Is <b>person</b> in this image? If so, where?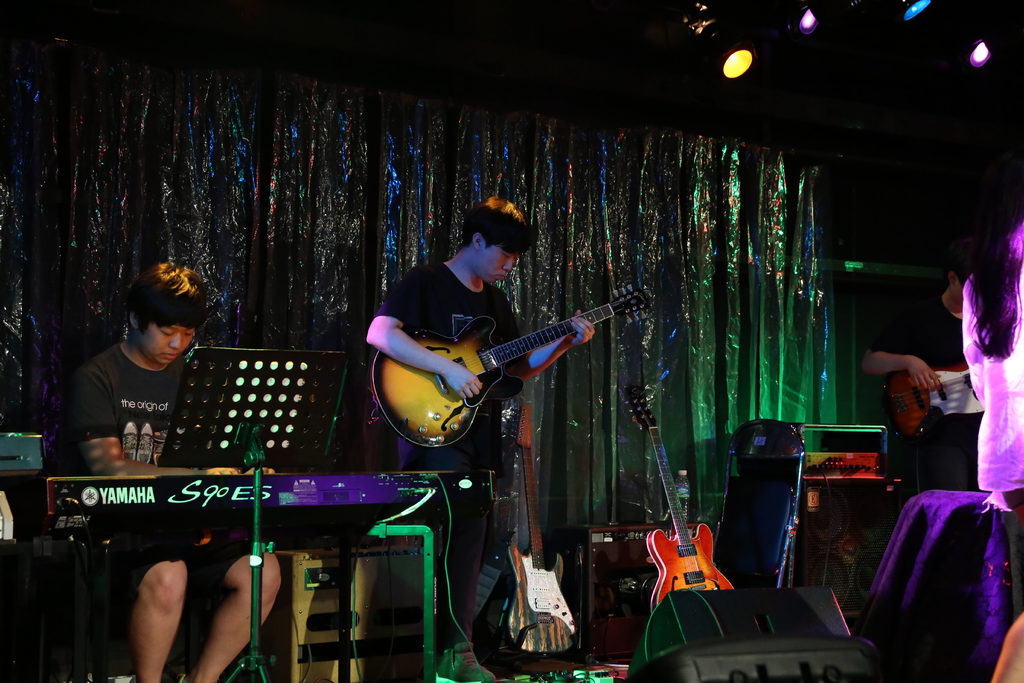
Yes, at 961,208,1023,682.
